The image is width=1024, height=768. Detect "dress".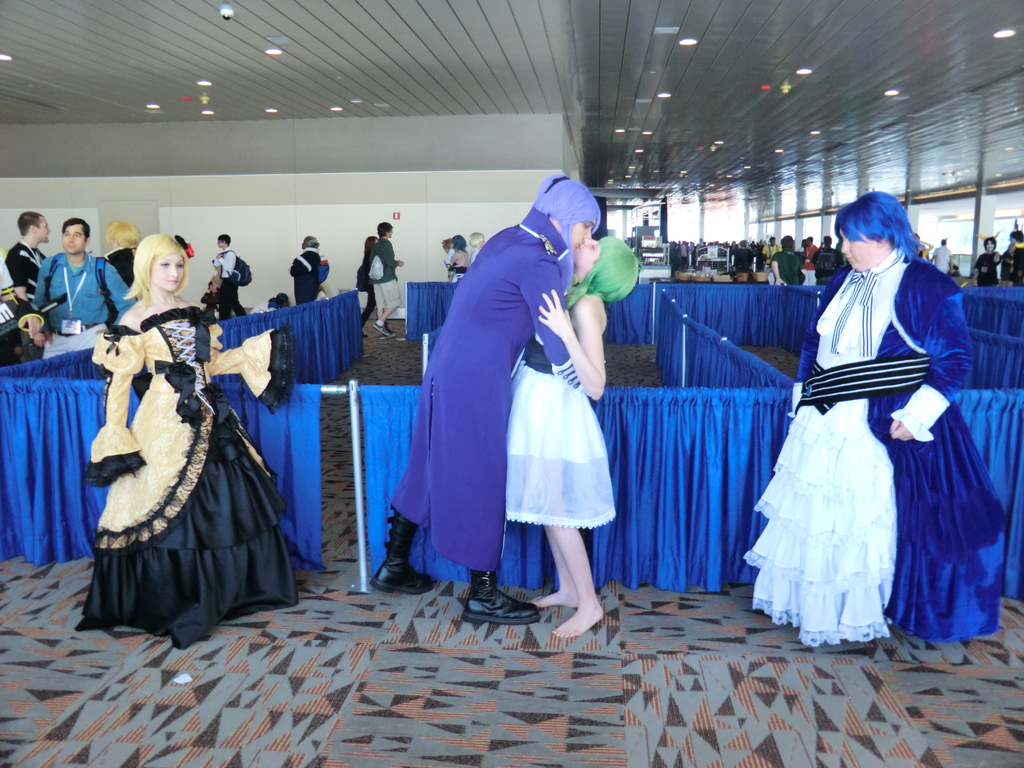
Detection: 506, 336, 618, 533.
